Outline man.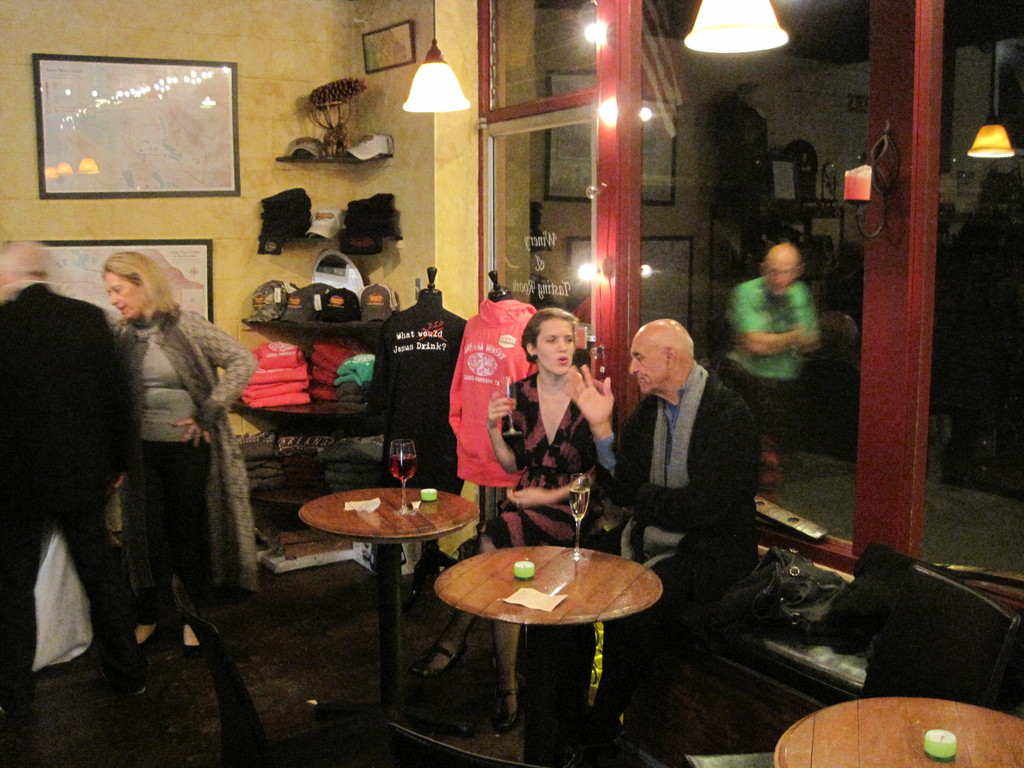
Outline: crop(599, 305, 774, 604).
